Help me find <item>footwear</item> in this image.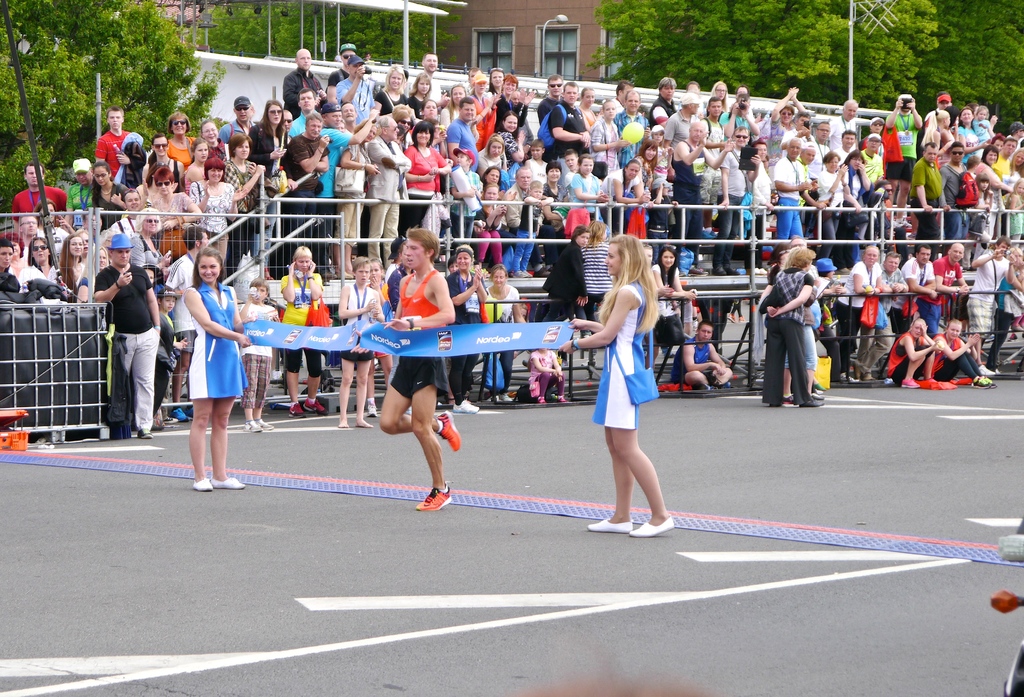
Found it: x1=451 y1=399 x2=481 y2=413.
